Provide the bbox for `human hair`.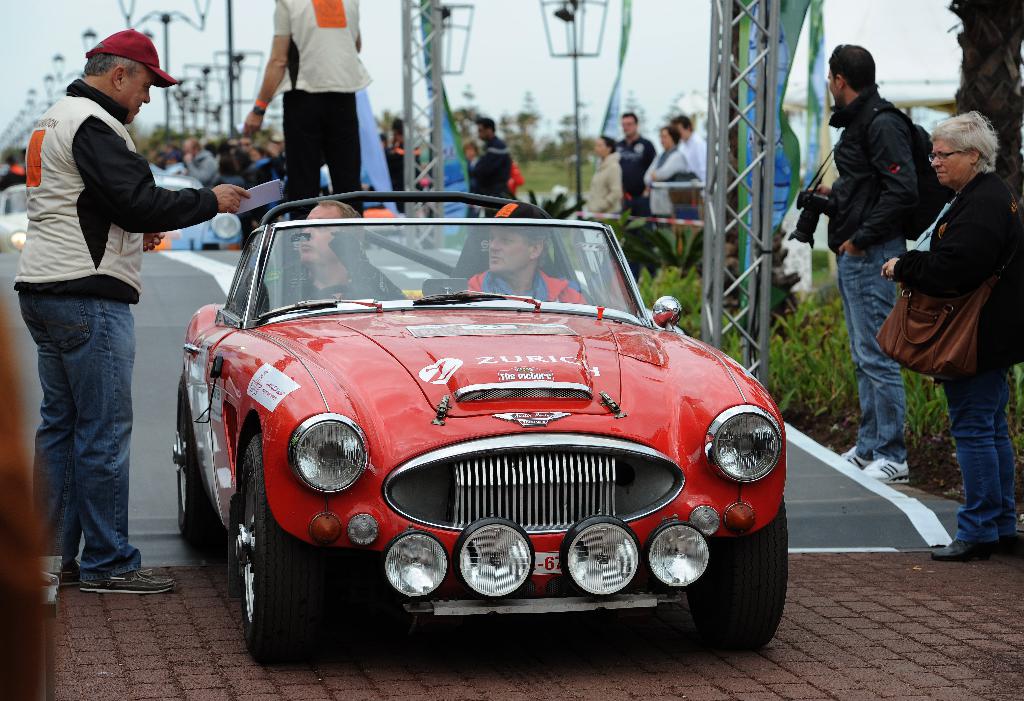
Rect(944, 100, 1005, 179).
